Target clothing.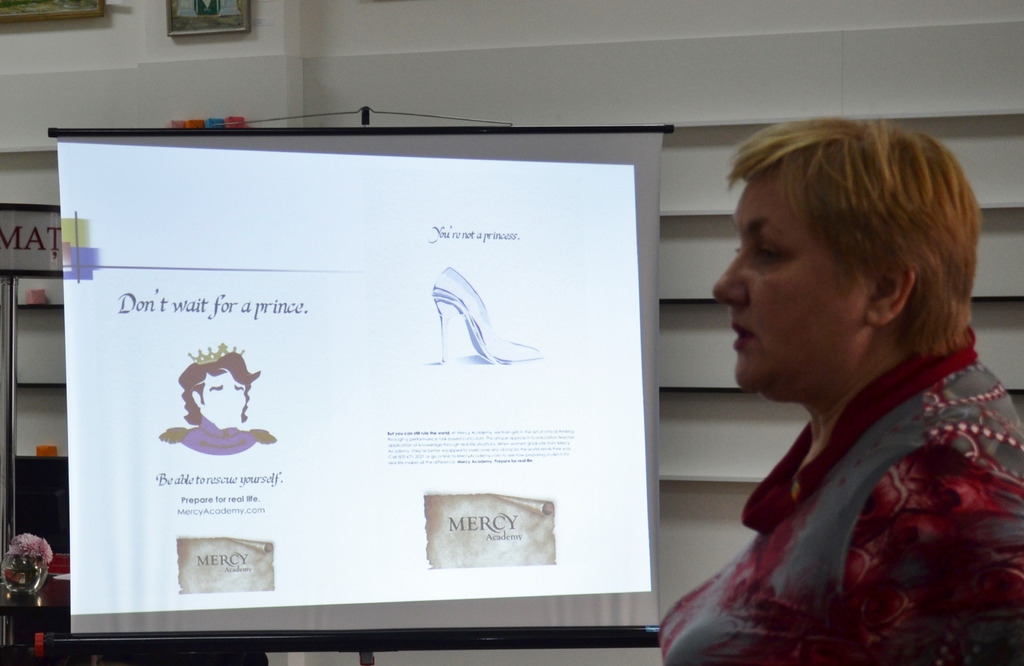
Target region: select_region(672, 316, 1018, 658).
